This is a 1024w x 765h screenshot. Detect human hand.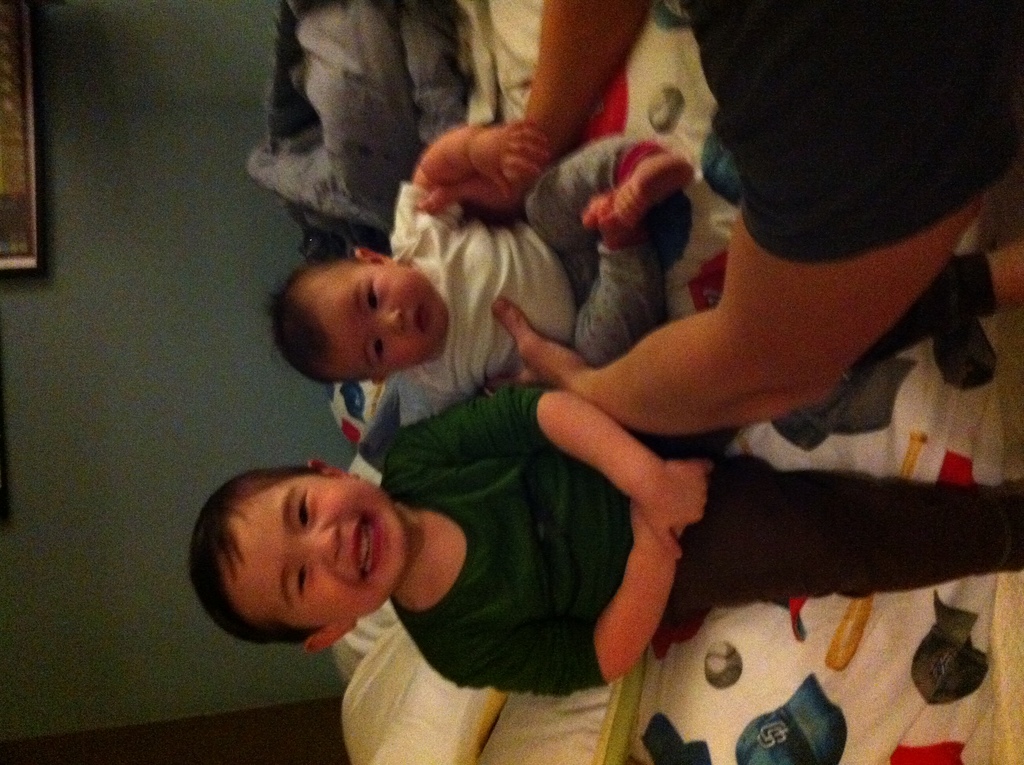
493,297,587,388.
